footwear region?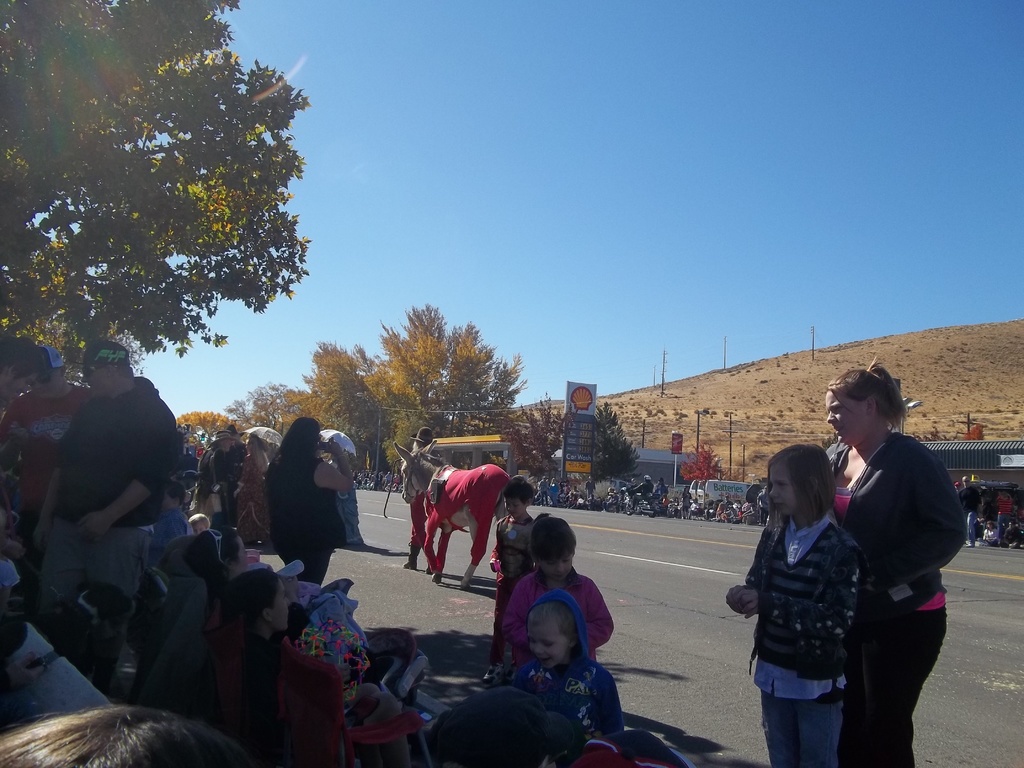
bbox=[399, 543, 420, 569]
